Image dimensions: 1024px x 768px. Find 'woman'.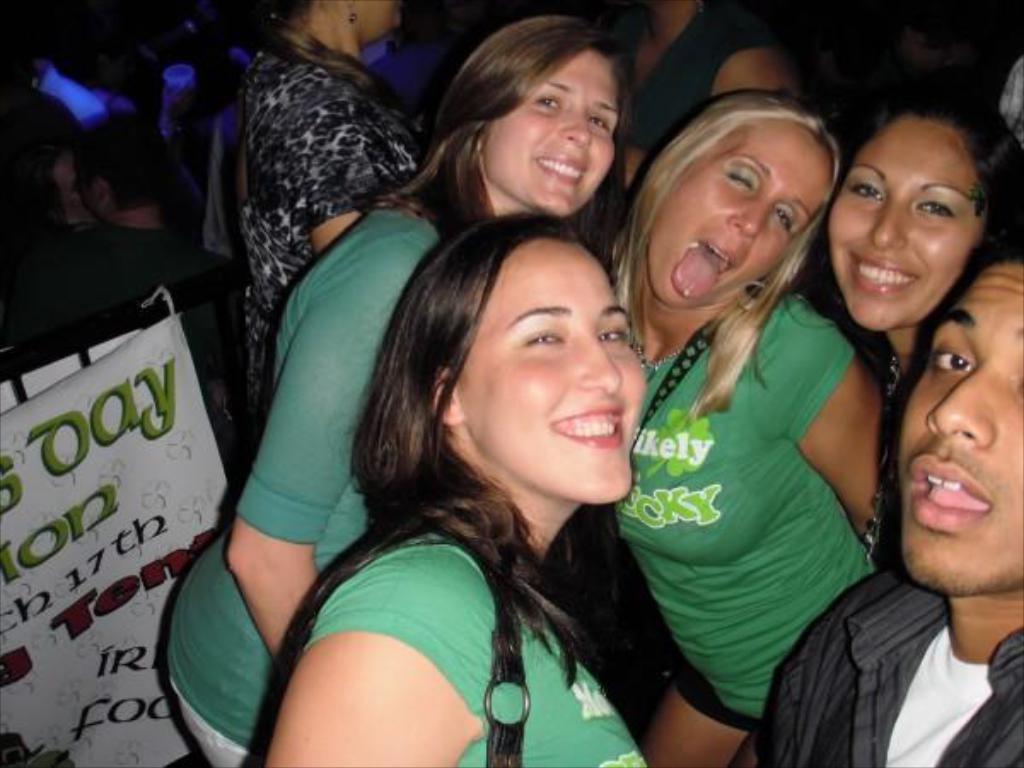
l=611, t=0, r=794, b=188.
